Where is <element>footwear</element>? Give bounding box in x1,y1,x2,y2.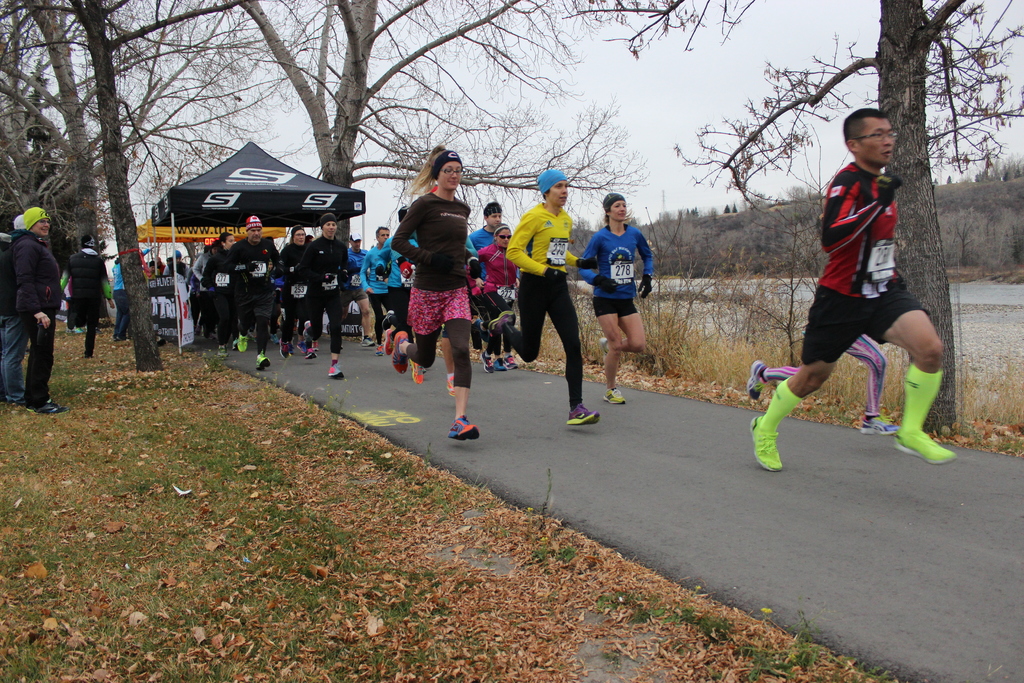
112,331,125,344.
